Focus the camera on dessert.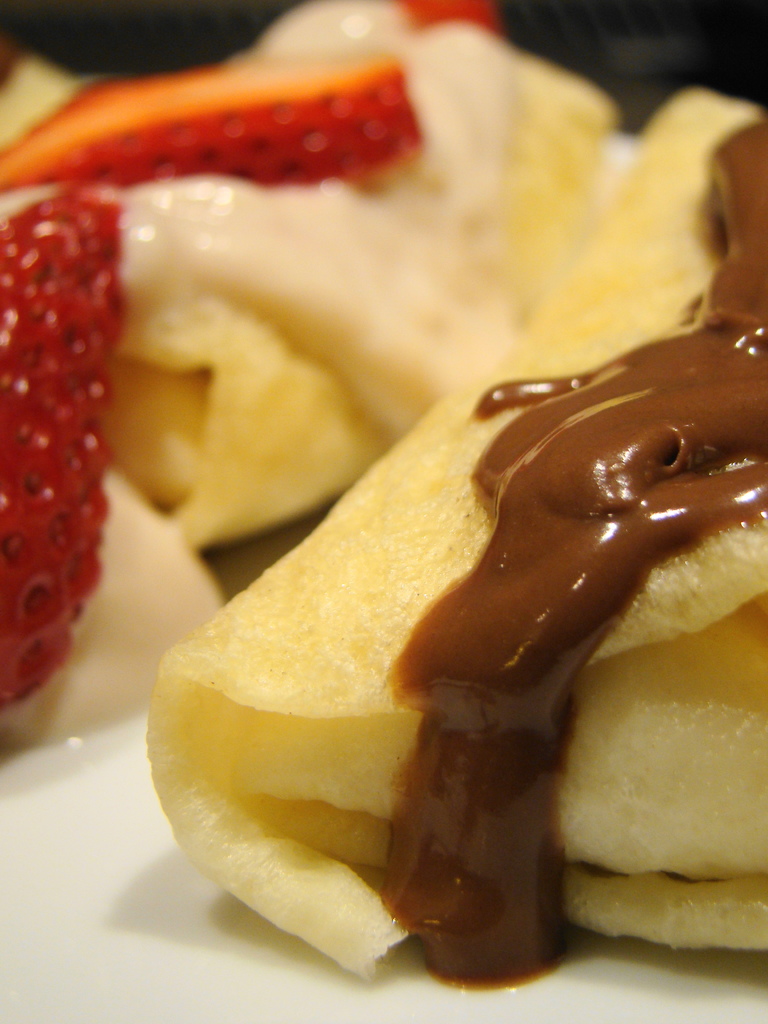
Focus region: (72,150,765,1023).
